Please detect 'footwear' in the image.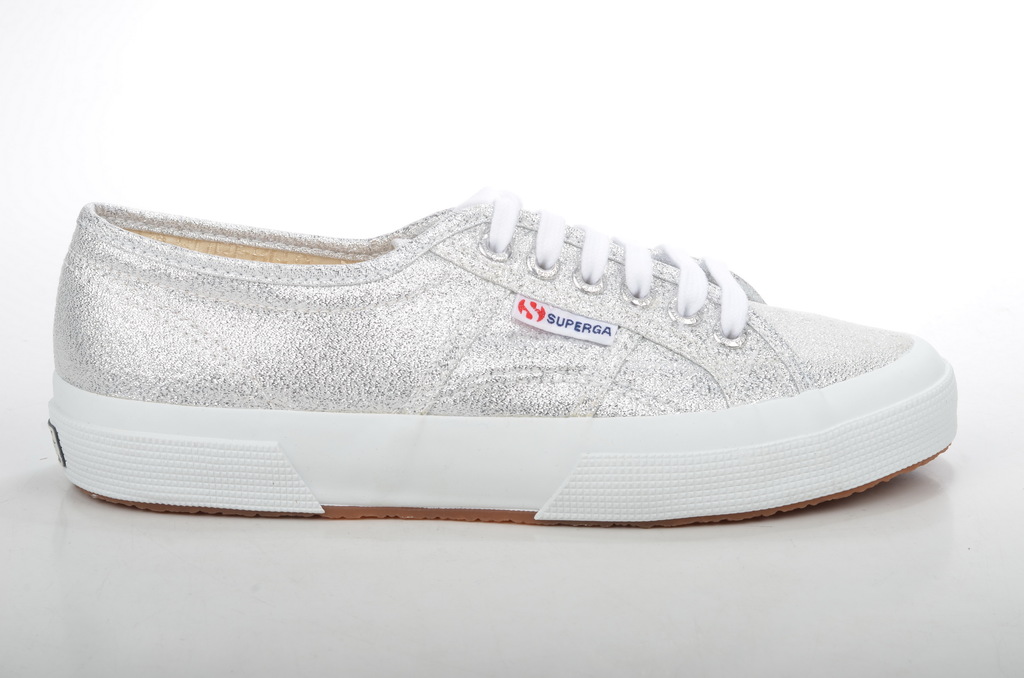
[14, 157, 1005, 523].
